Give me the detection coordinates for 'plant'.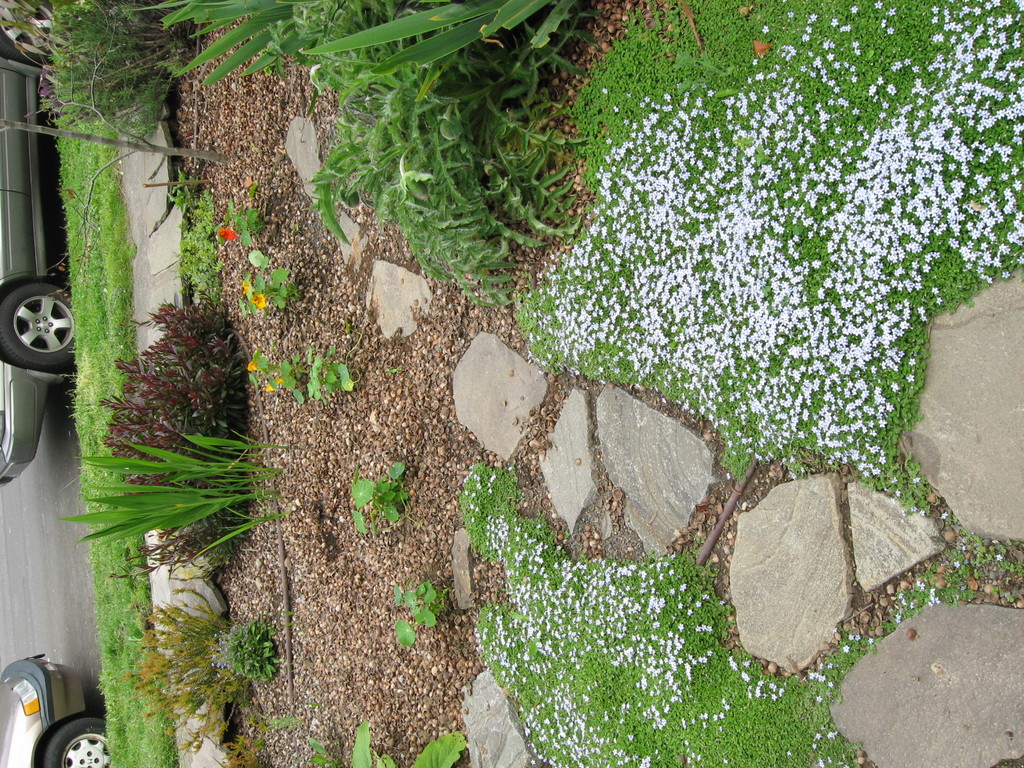
x1=386 y1=569 x2=443 y2=651.
